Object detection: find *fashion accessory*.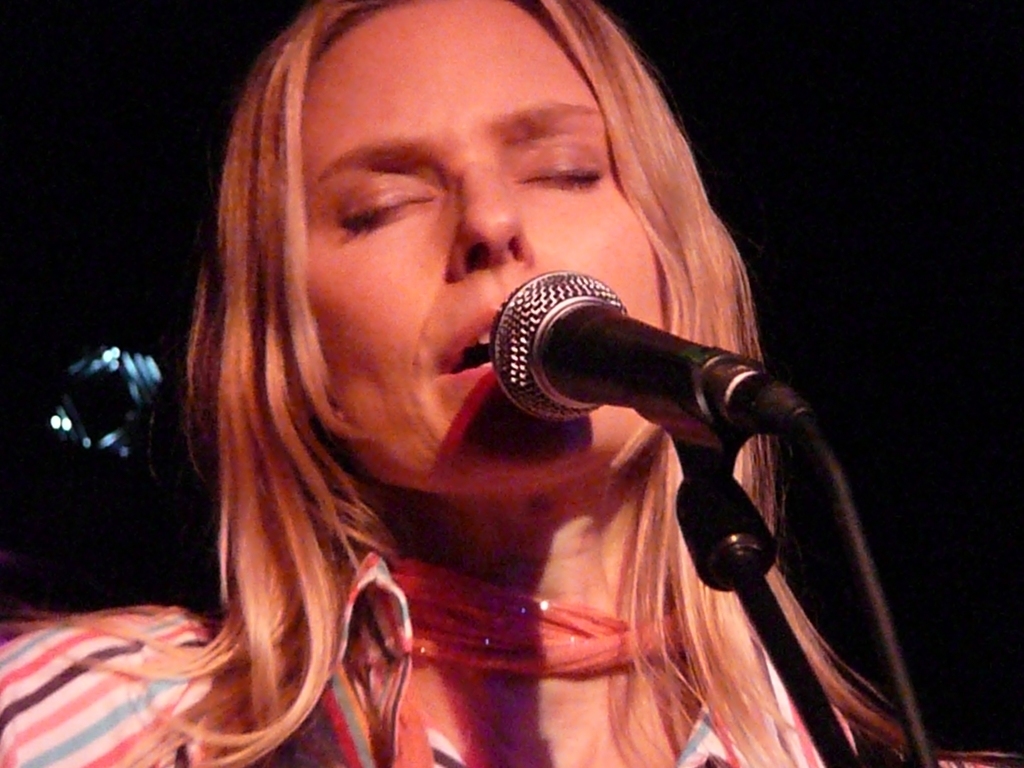
(388, 560, 684, 682).
